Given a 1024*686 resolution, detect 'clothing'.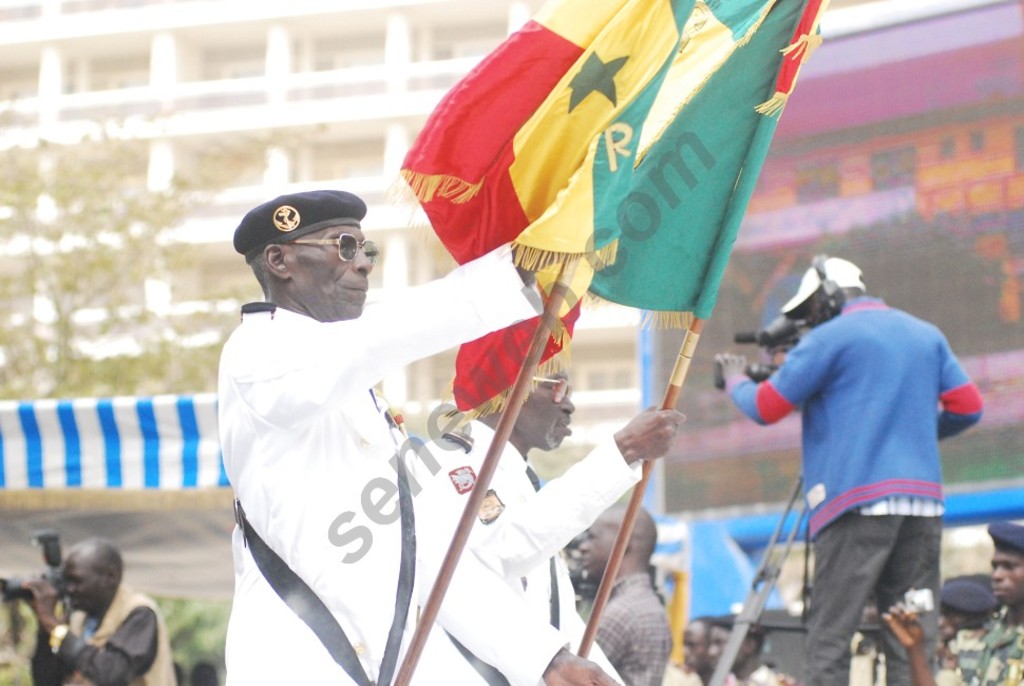
Rect(413, 415, 649, 685).
